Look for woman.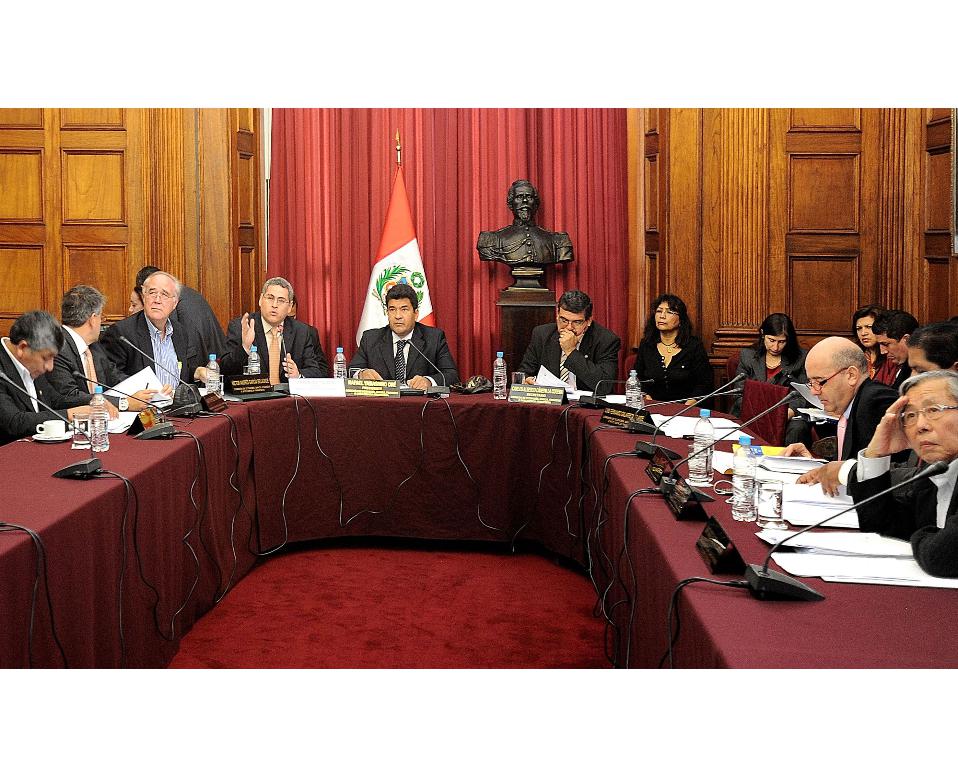
Found: [x1=641, y1=289, x2=718, y2=409].
